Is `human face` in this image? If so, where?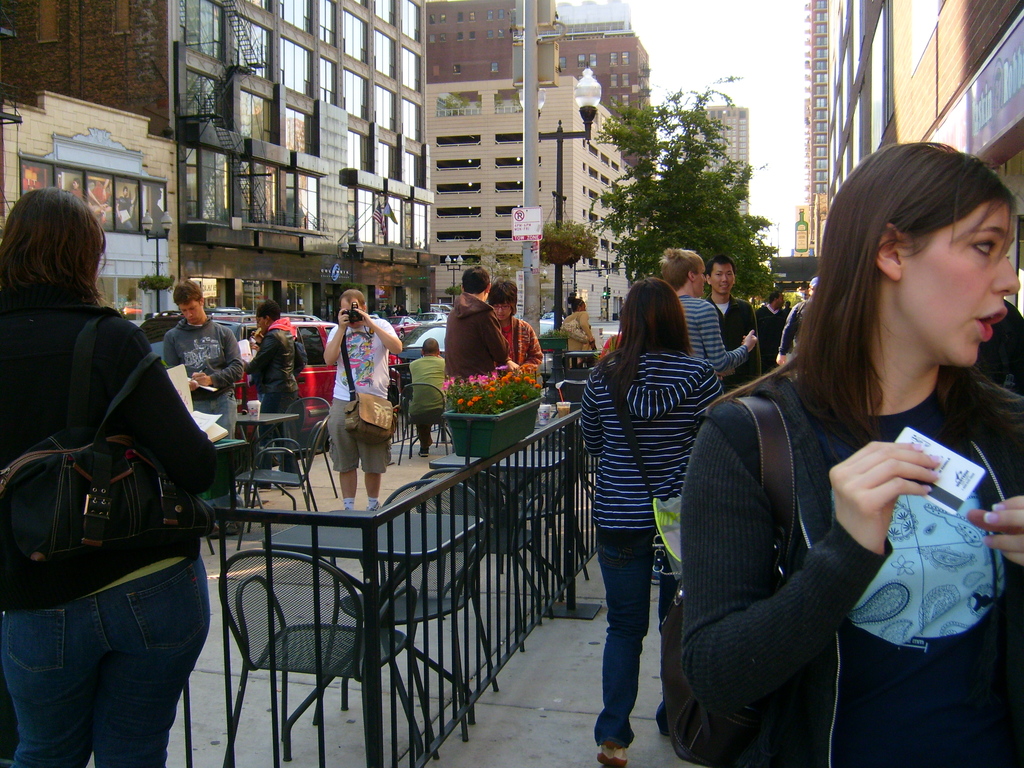
Yes, at 260:307:268:331.
